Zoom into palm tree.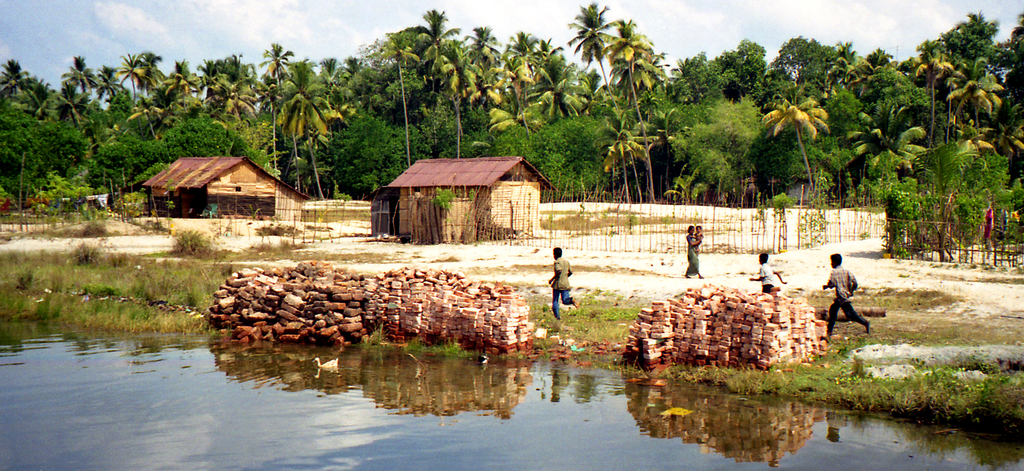
Zoom target: [x1=464, y1=32, x2=524, y2=138].
